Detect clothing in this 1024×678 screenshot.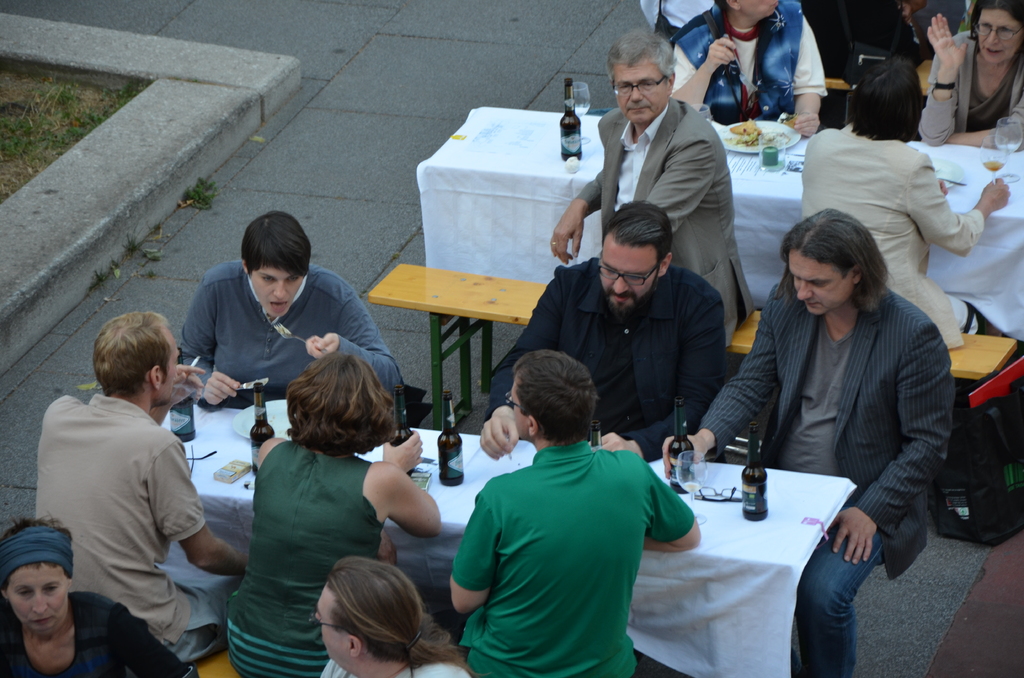
Detection: Rect(450, 439, 694, 677).
